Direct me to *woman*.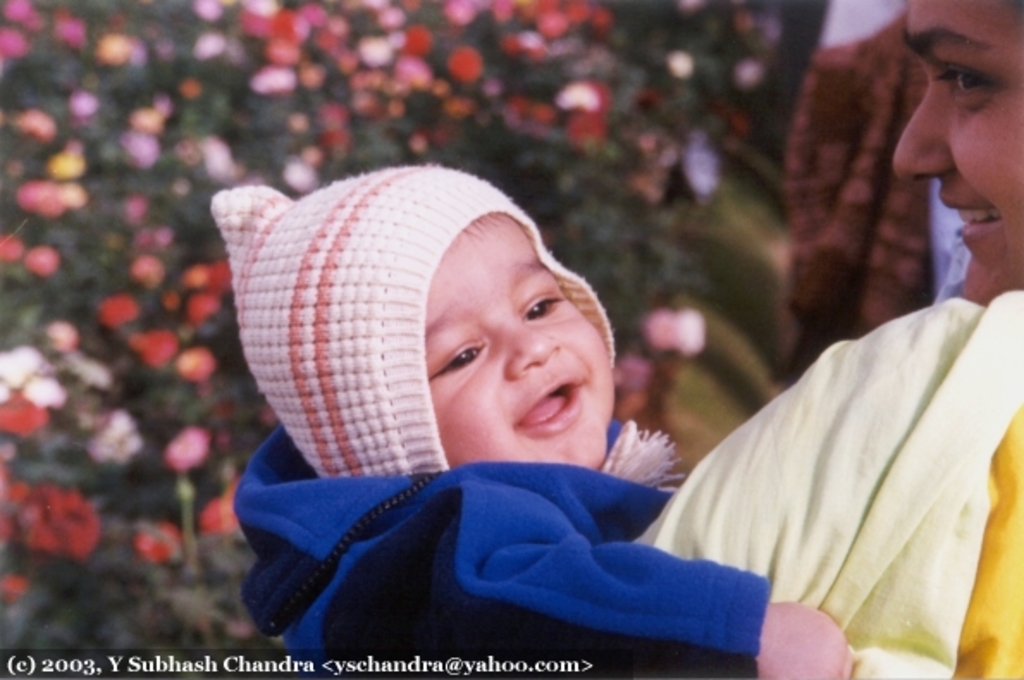
Direction: <box>630,0,1022,678</box>.
